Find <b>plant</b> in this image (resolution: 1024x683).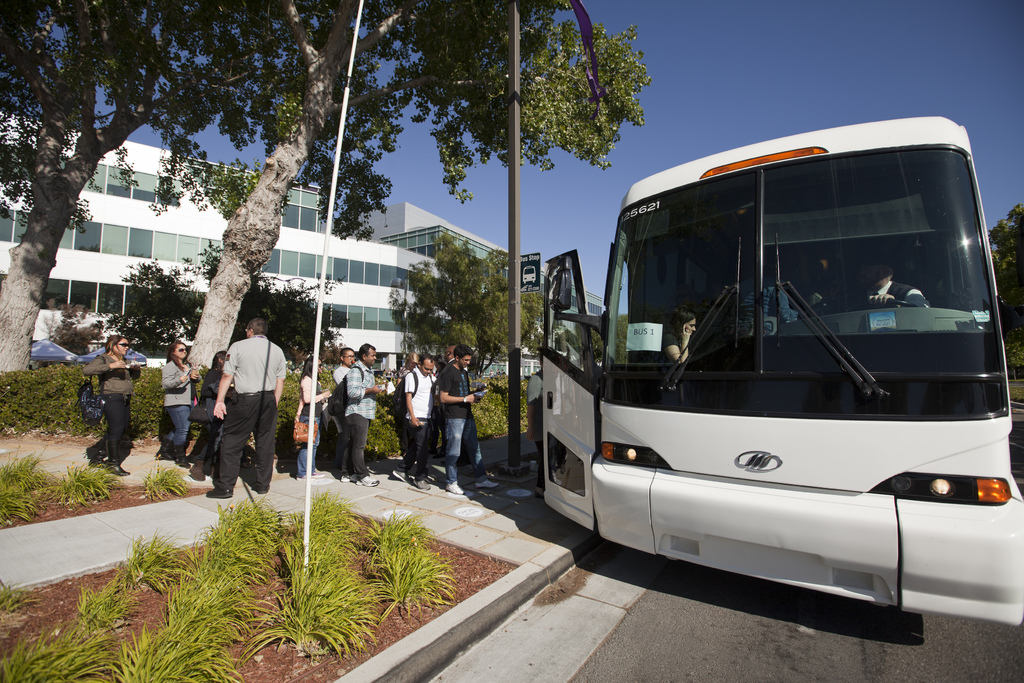
box=[140, 450, 195, 504].
